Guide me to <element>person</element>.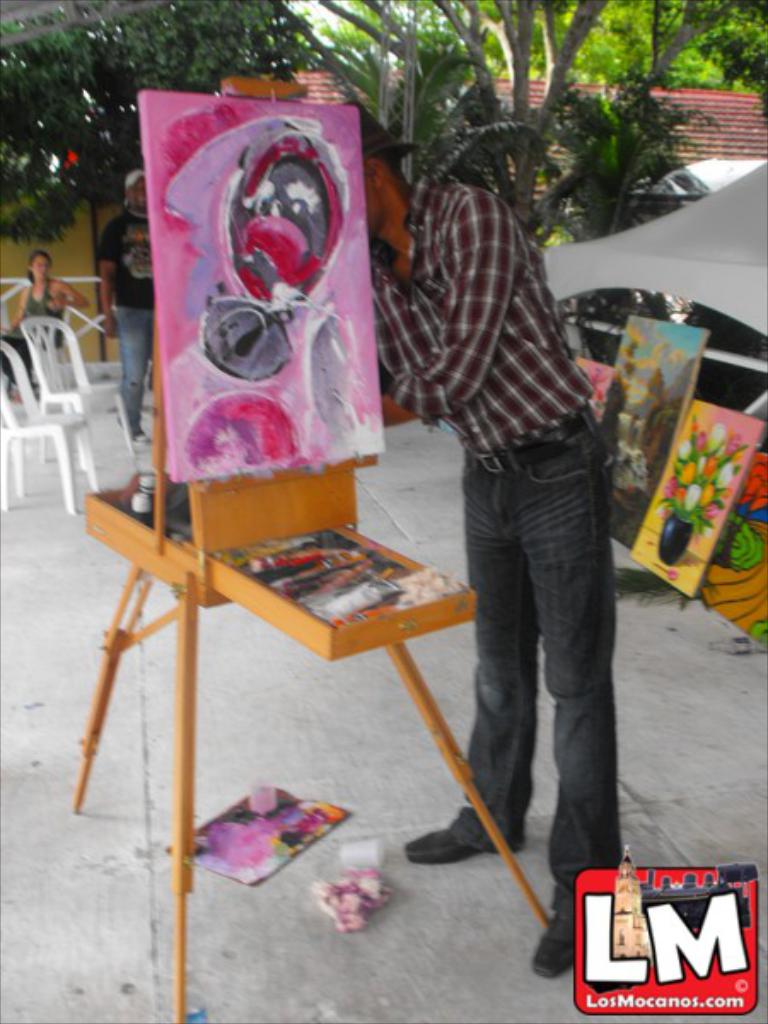
Guidance: (x1=104, y1=167, x2=154, y2=437).
